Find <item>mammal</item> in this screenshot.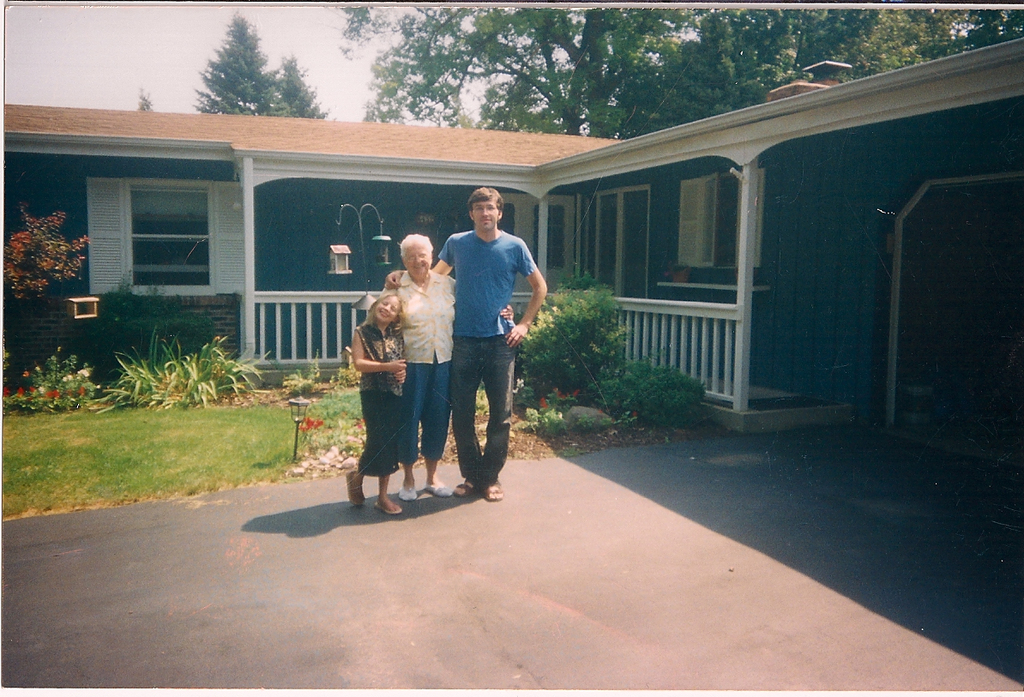
The bounding box for <item>mammal</item> is <region>346, 289, 412, 519</region>.
